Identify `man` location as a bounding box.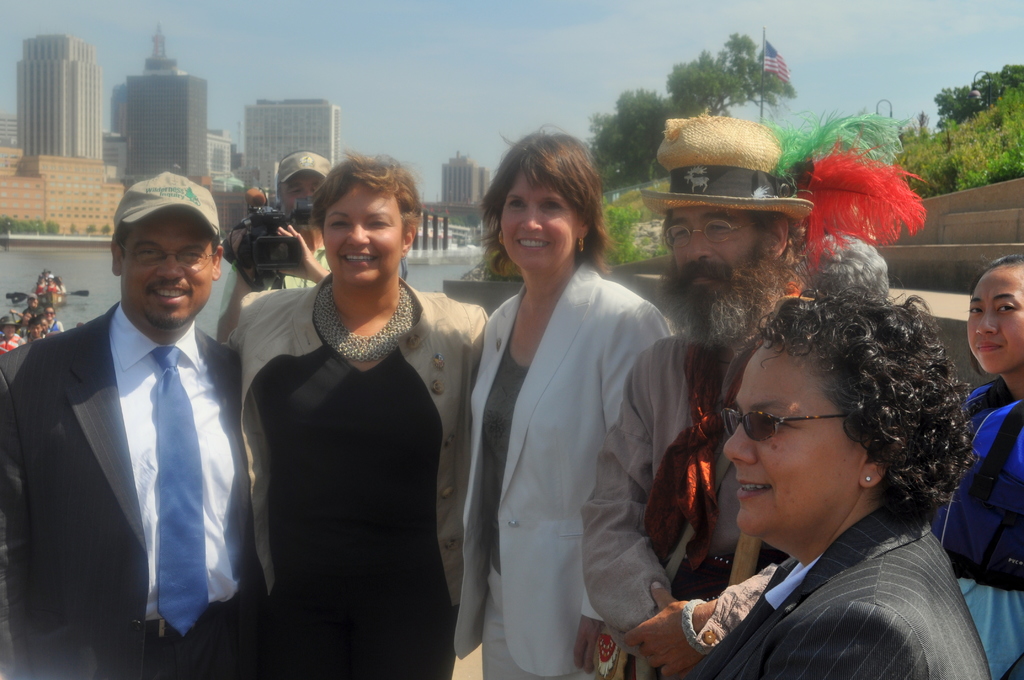
bbox(215, 147, 334, 350).
